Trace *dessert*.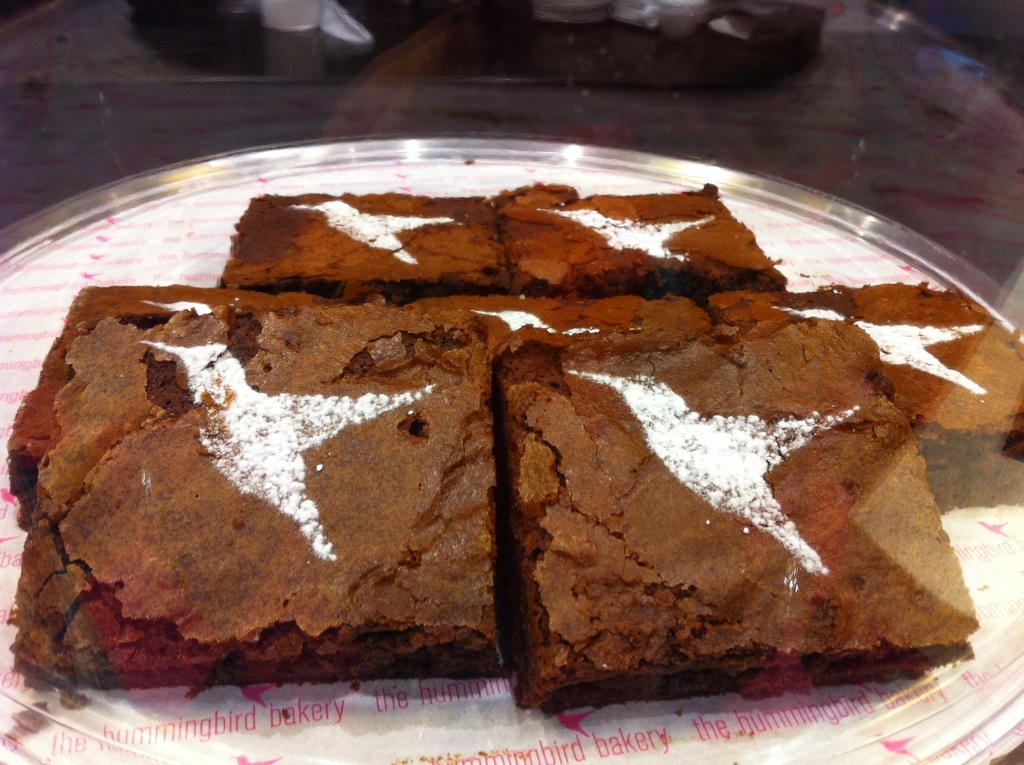
Traced to [left=17, top=282, right=497, bottom=684].
